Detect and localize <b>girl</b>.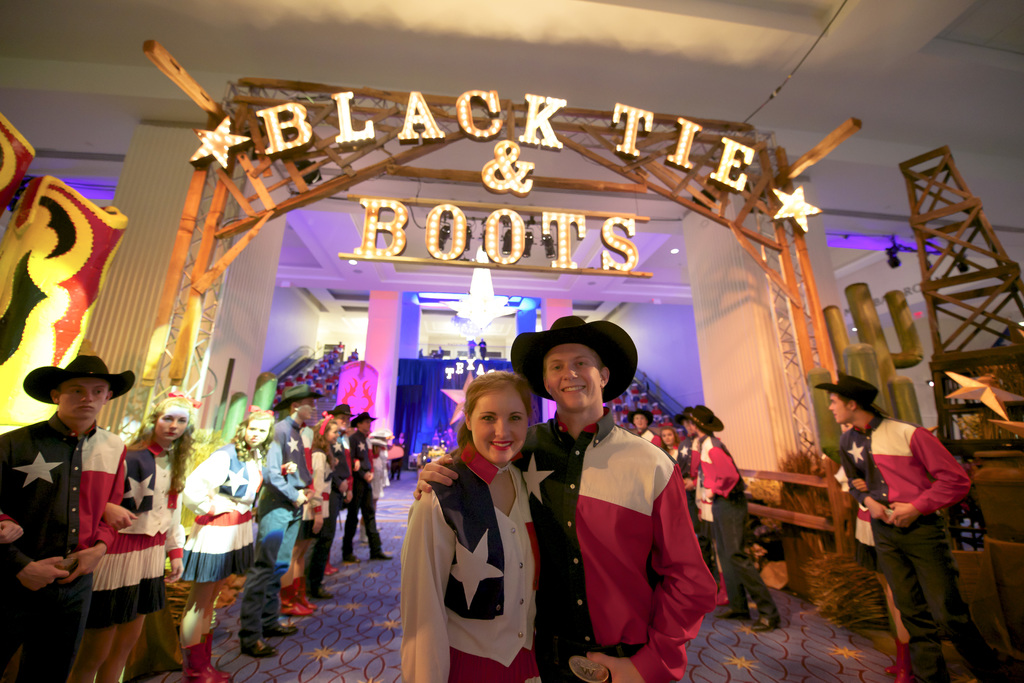
Localized at <box>658,422,719,577</box>.
